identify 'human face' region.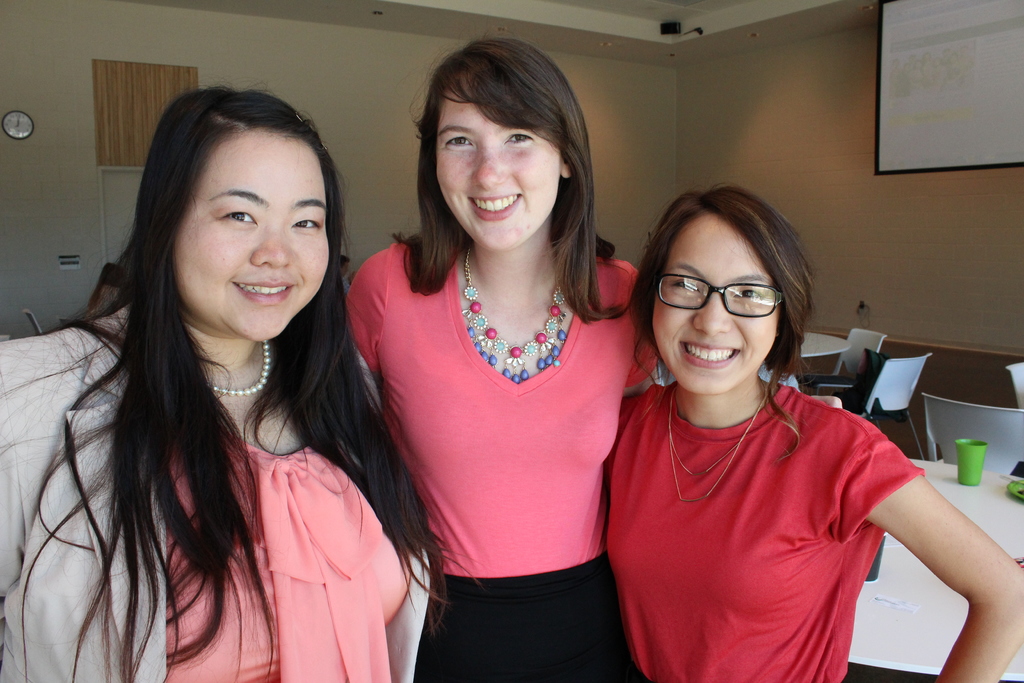
Region: [left=652, top=211, right=780, bottom=395].
